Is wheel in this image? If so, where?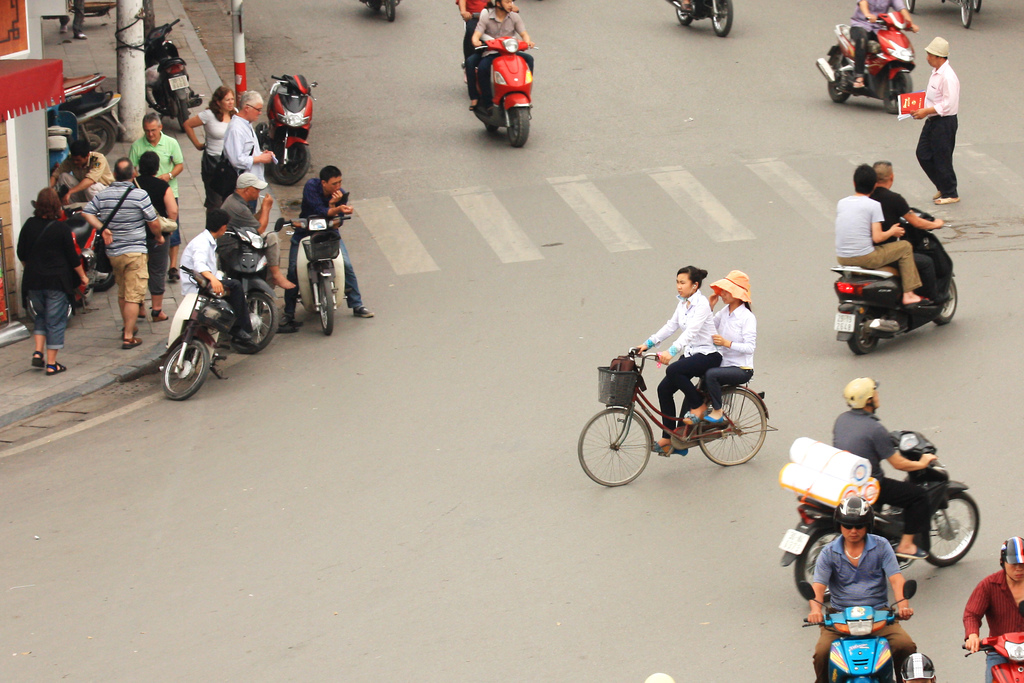
Yes, at crop(886, 72, 914, 115).
